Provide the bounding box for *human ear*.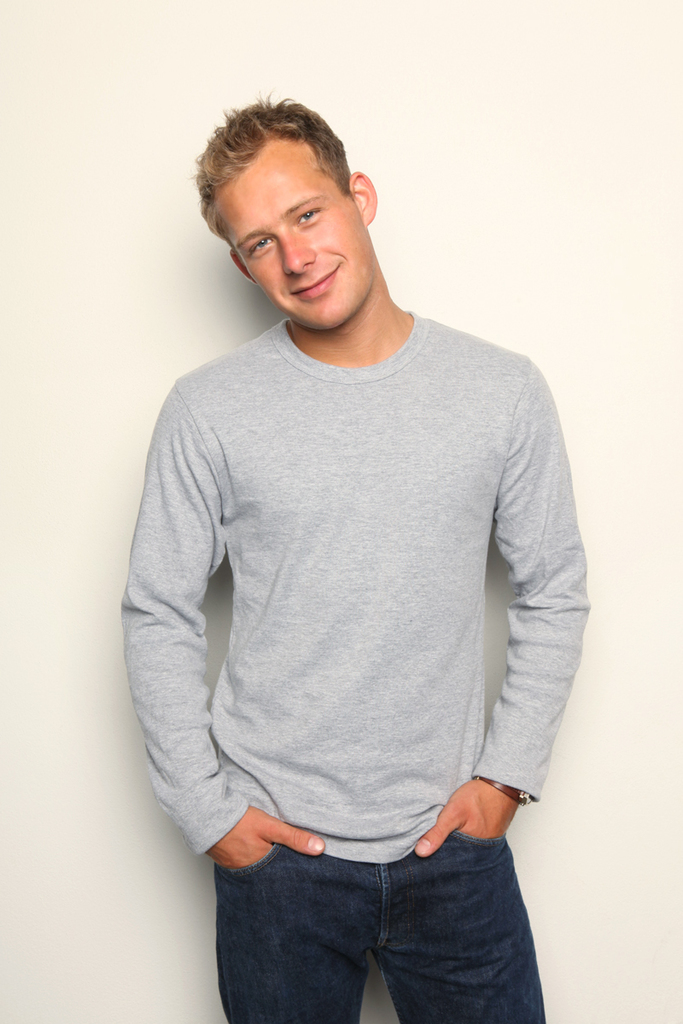
230/253/256/282.
